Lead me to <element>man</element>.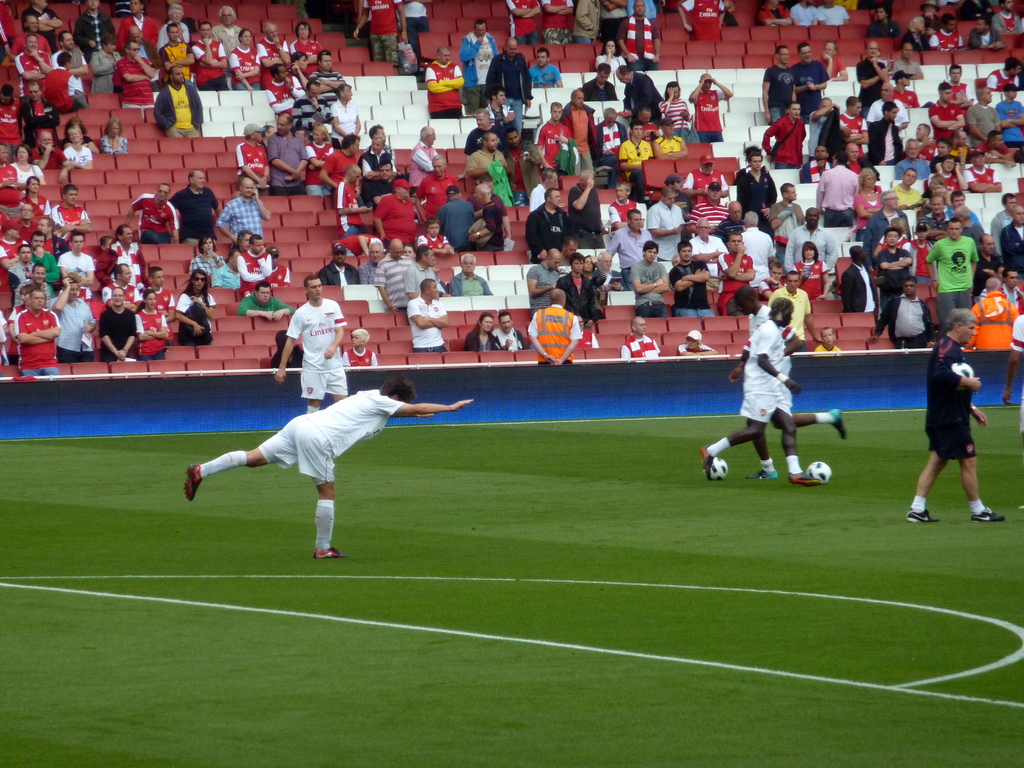
Lead to left=632, top=102, right=662, bottom=141.
